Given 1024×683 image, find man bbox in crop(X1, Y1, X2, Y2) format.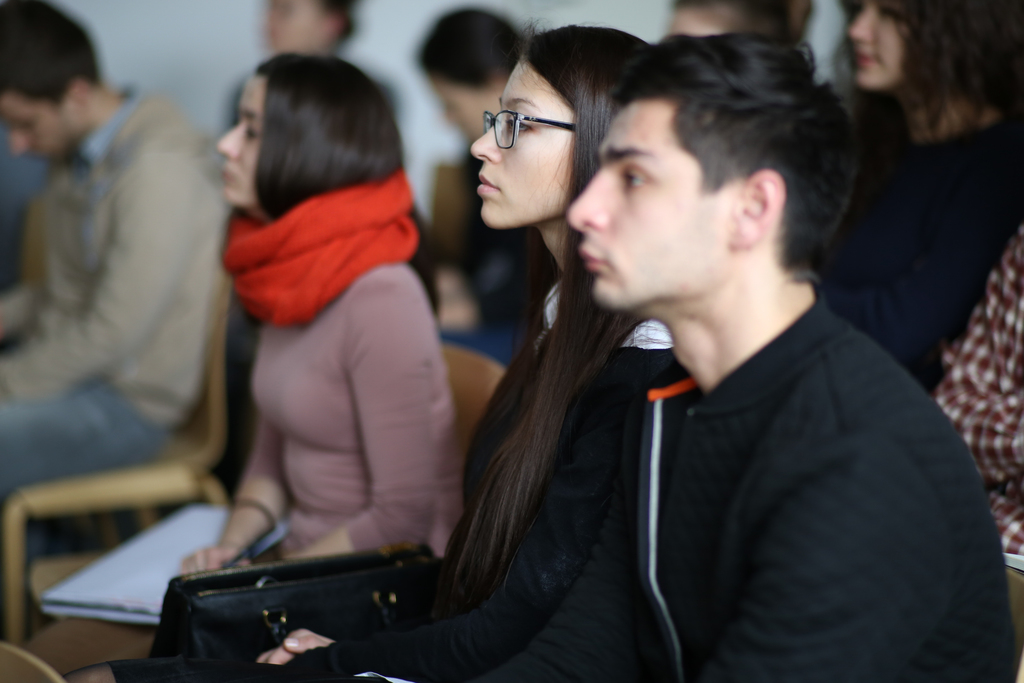
crop(2, 27, 260, 575).
